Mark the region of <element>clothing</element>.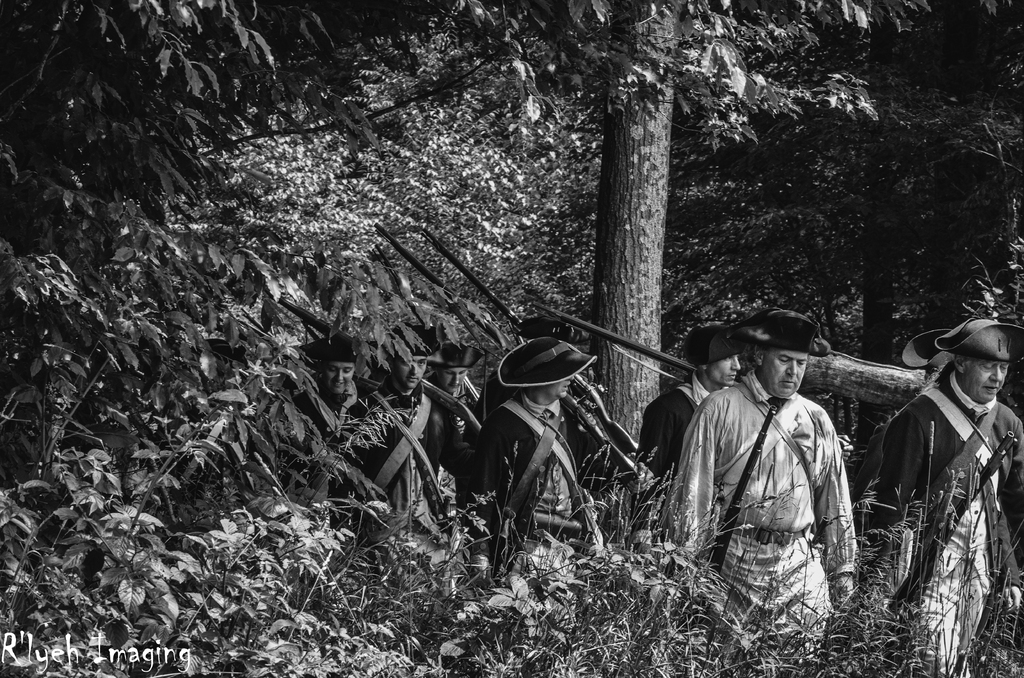
Region: <bbox>668, 367, 867, 666</bbox>.
